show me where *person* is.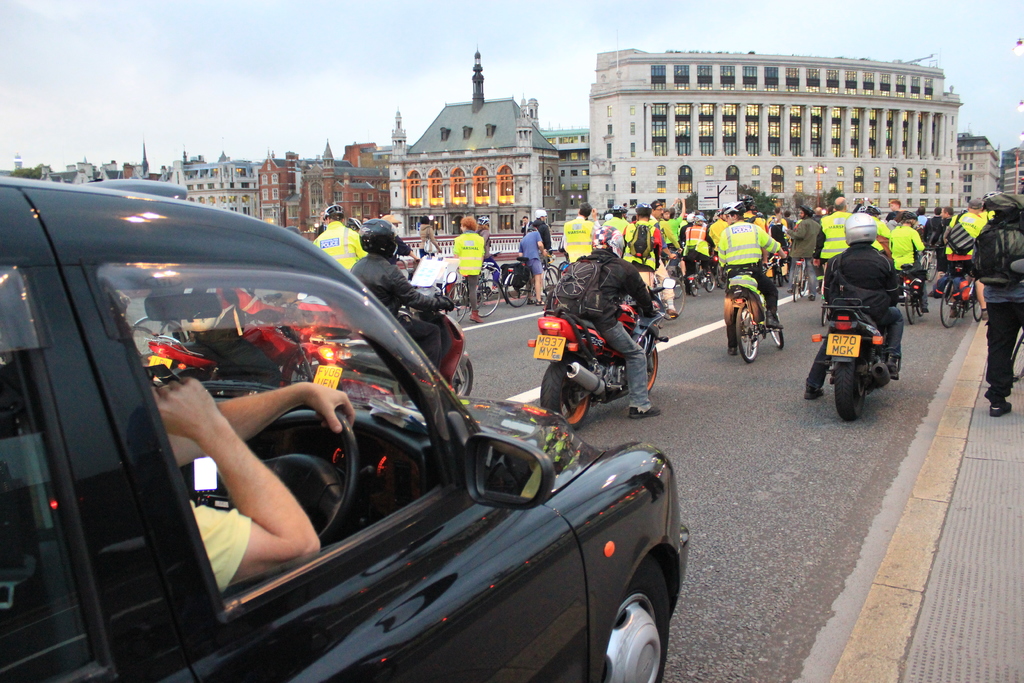
*person* is at region(564, 222, 659, 420).
